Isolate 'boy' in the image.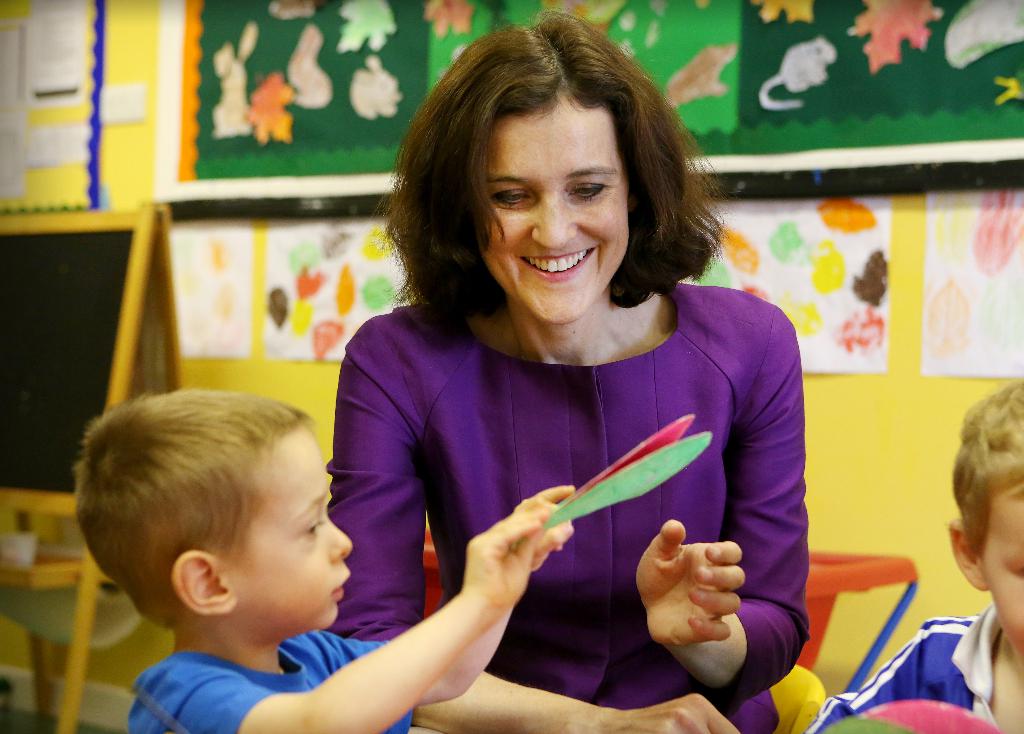
Isolated region: bbox=(70, 385, 573, 733).
